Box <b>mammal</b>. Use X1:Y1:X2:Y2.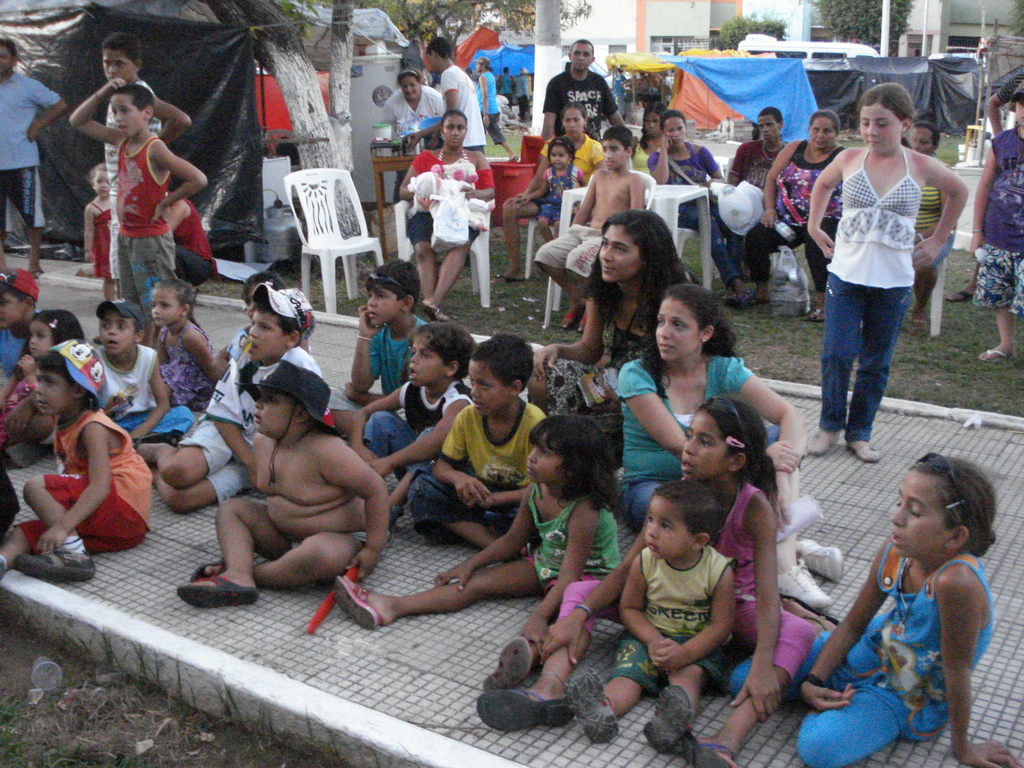
377:68:446:195.
